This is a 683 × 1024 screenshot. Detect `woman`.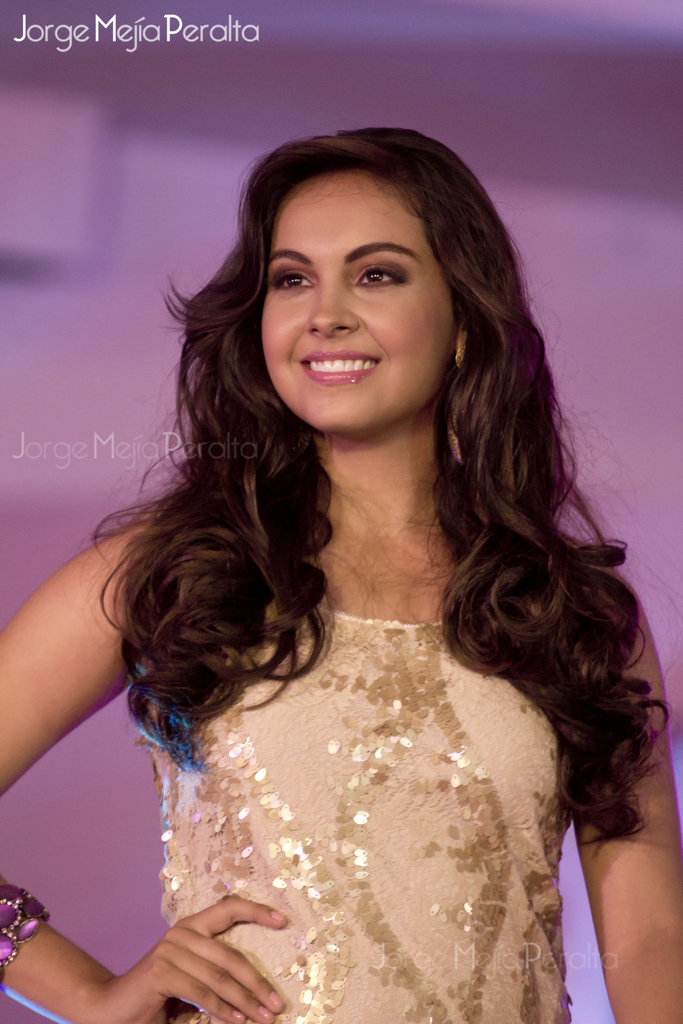
x1=29 y1=125 x2=682 y2=1023.
